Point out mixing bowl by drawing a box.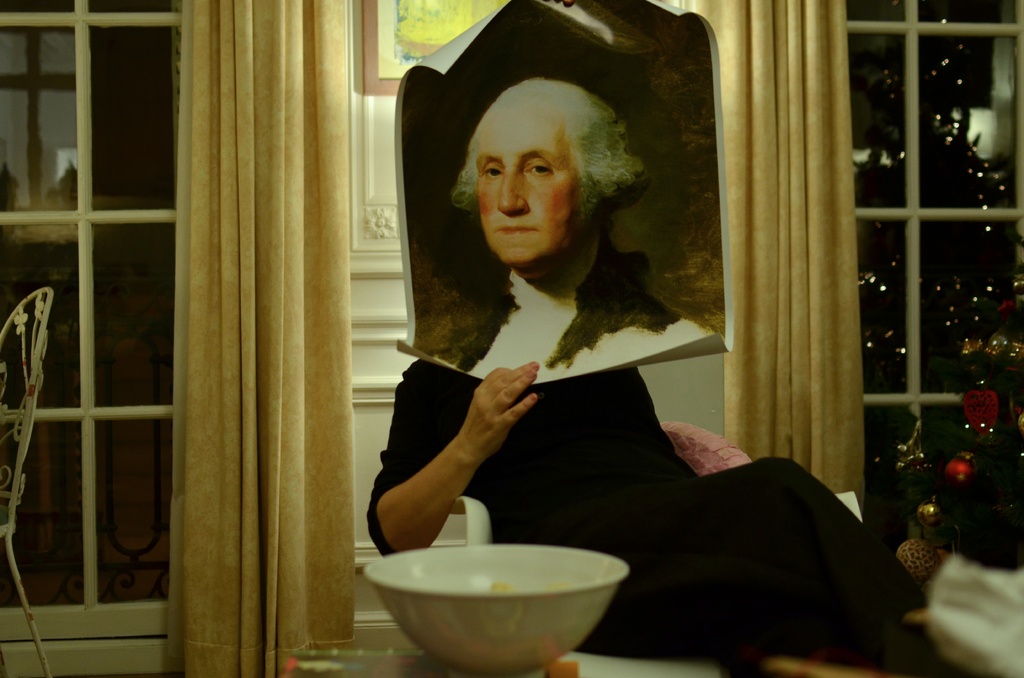
Rect(356, 544, 642, 673).
